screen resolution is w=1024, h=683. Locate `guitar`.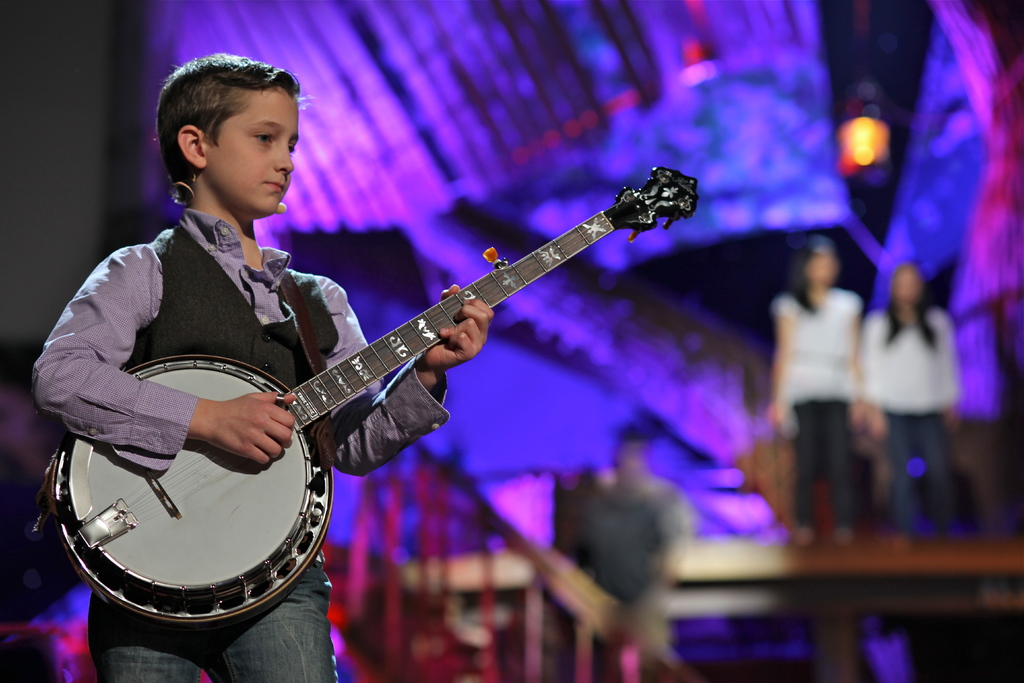
x1=37, y1=163, x2=700, y2=631.
